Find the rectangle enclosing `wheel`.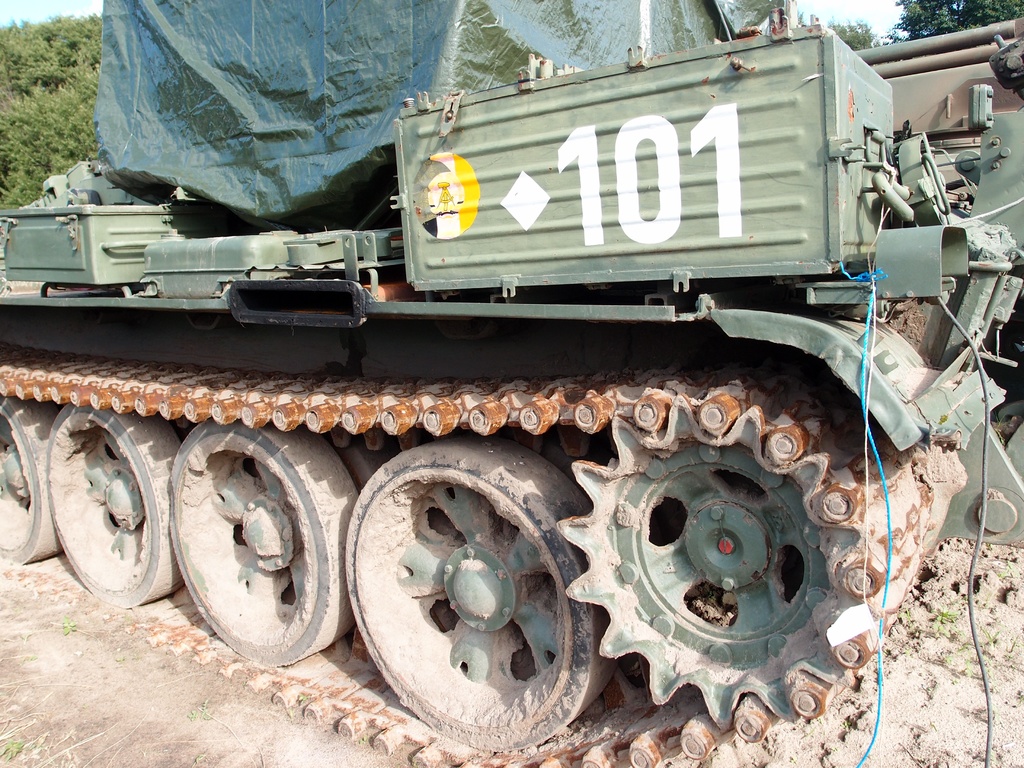
<box>345,442,619,751</box>.
